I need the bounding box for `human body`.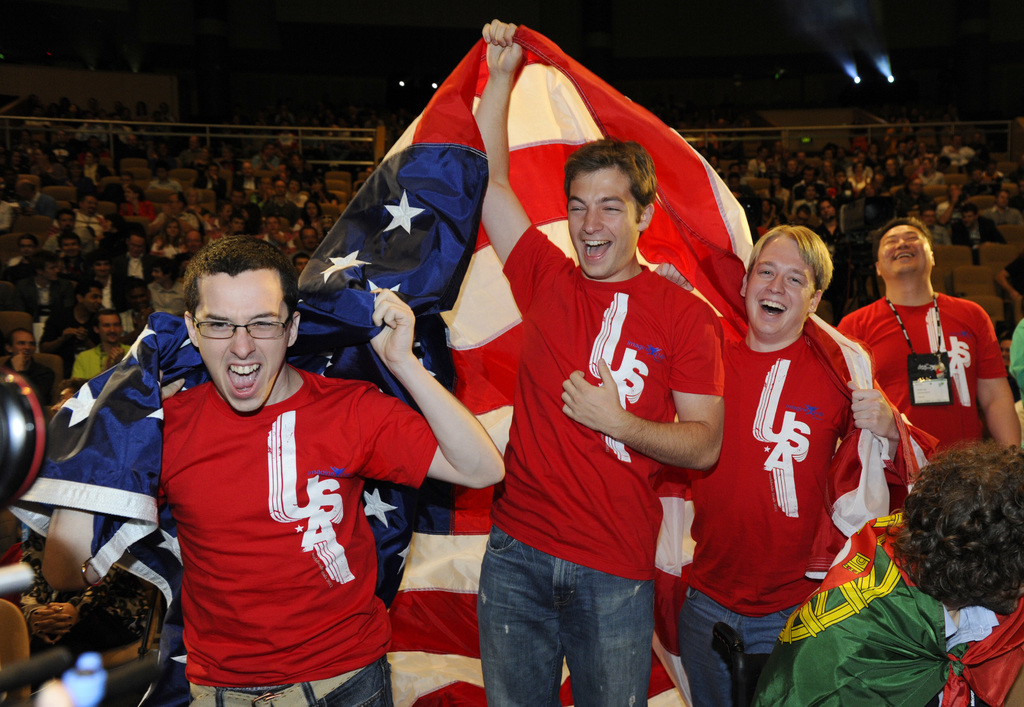
Here it is: BBox(829, 291, 1023, 499).
